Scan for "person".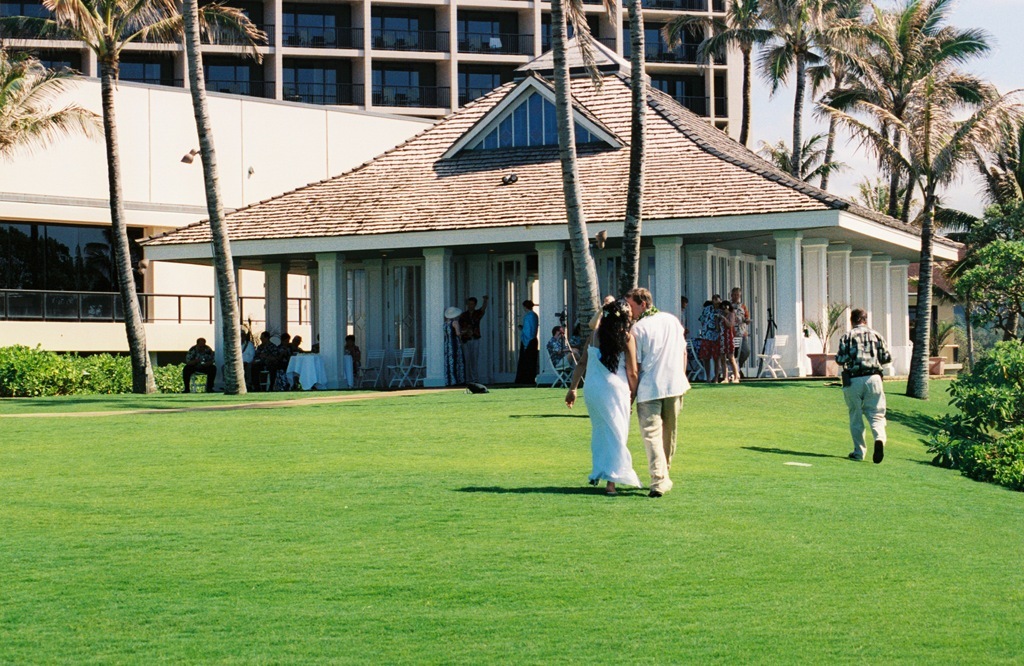
Scan result: {"left": 566, "top": 296, "right": 637, "bottom": 495}.
